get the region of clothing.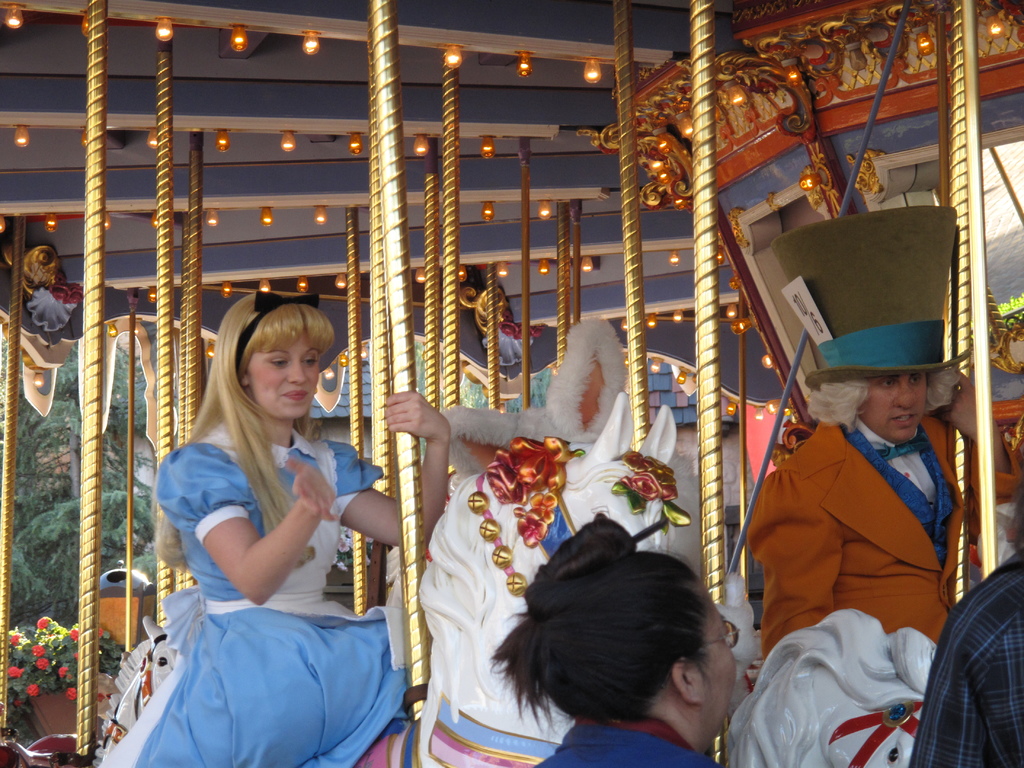
crop(538, 711, 717, 767).
